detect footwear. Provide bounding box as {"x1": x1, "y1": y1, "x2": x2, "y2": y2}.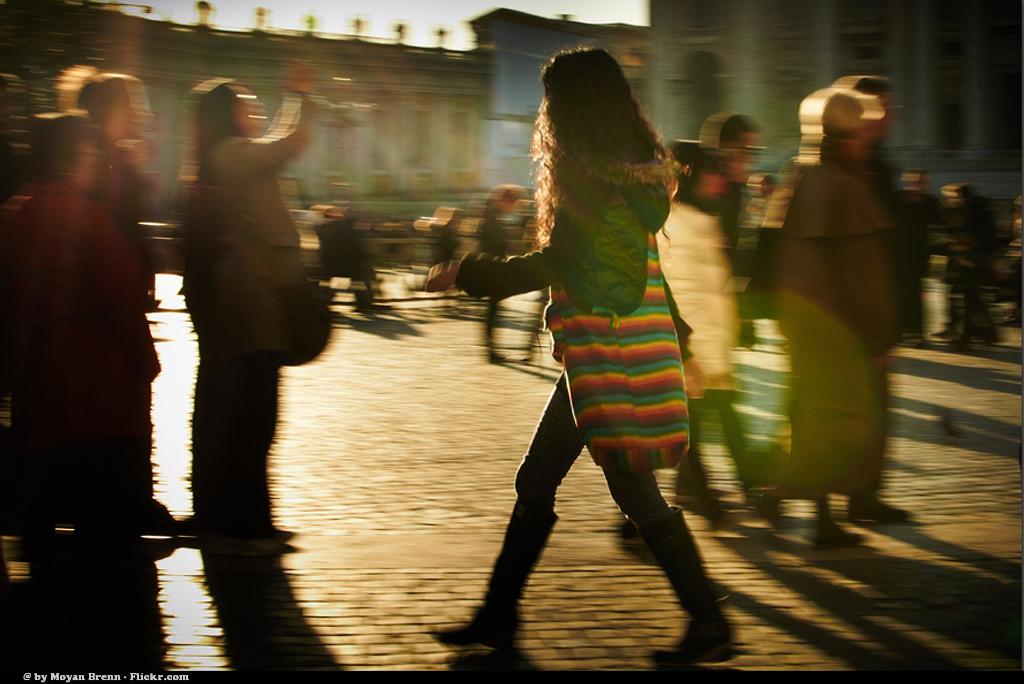
{"x1": 429, "y1": 606, "x2": 518, "y2": 651}.
